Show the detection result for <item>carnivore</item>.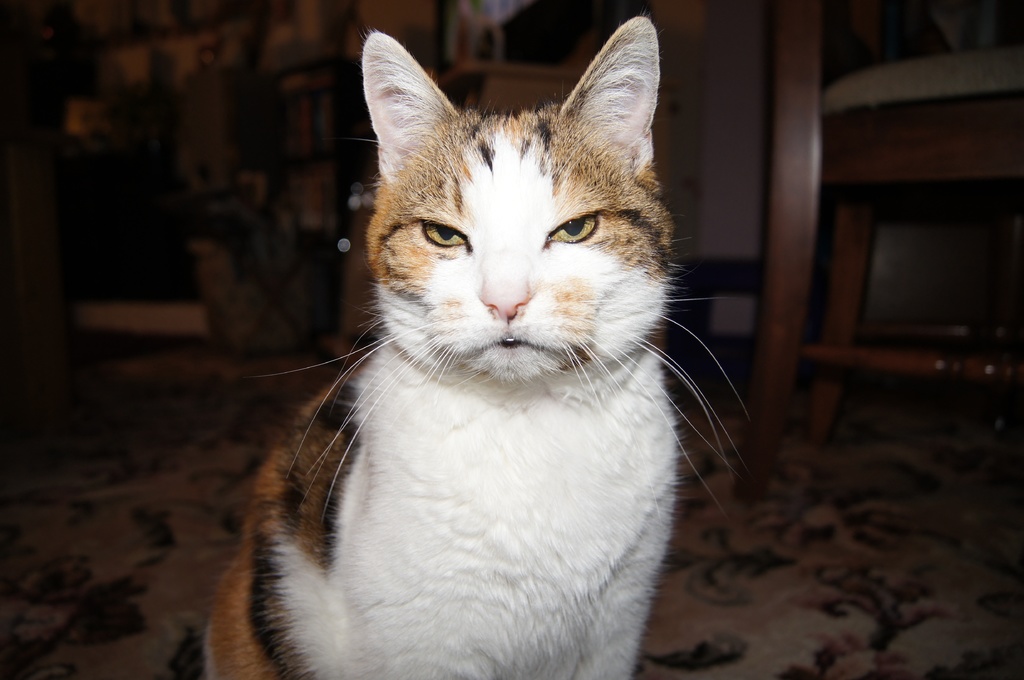
[x1=149, y1=0, x2=726, y2=679].
